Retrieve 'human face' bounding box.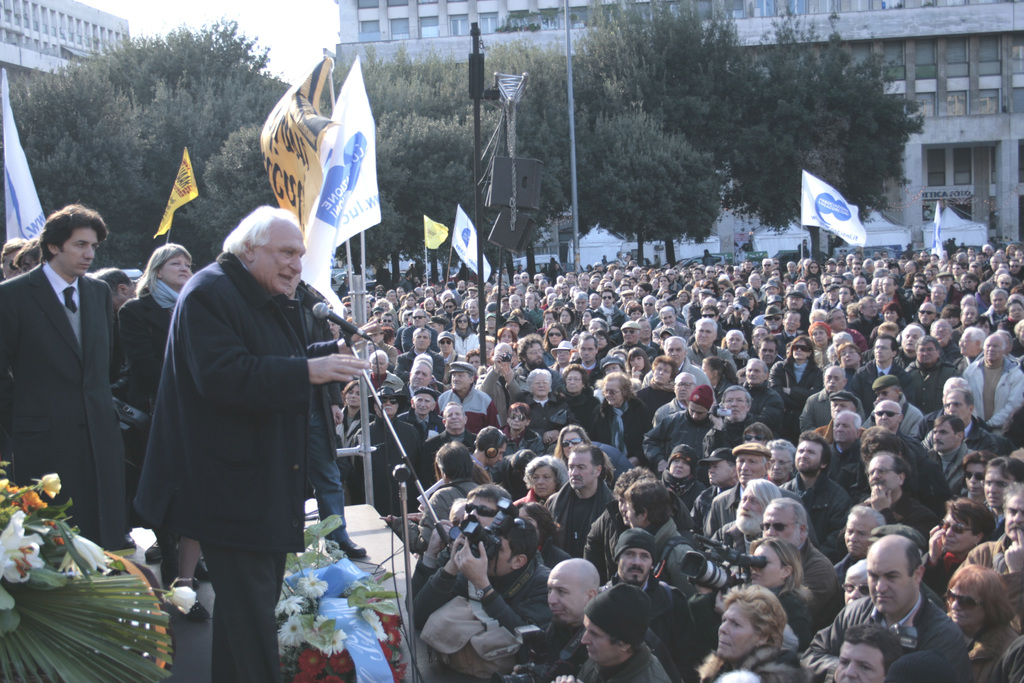
Bounding box: x1=1 y1=252 x2=20 y2=279.
